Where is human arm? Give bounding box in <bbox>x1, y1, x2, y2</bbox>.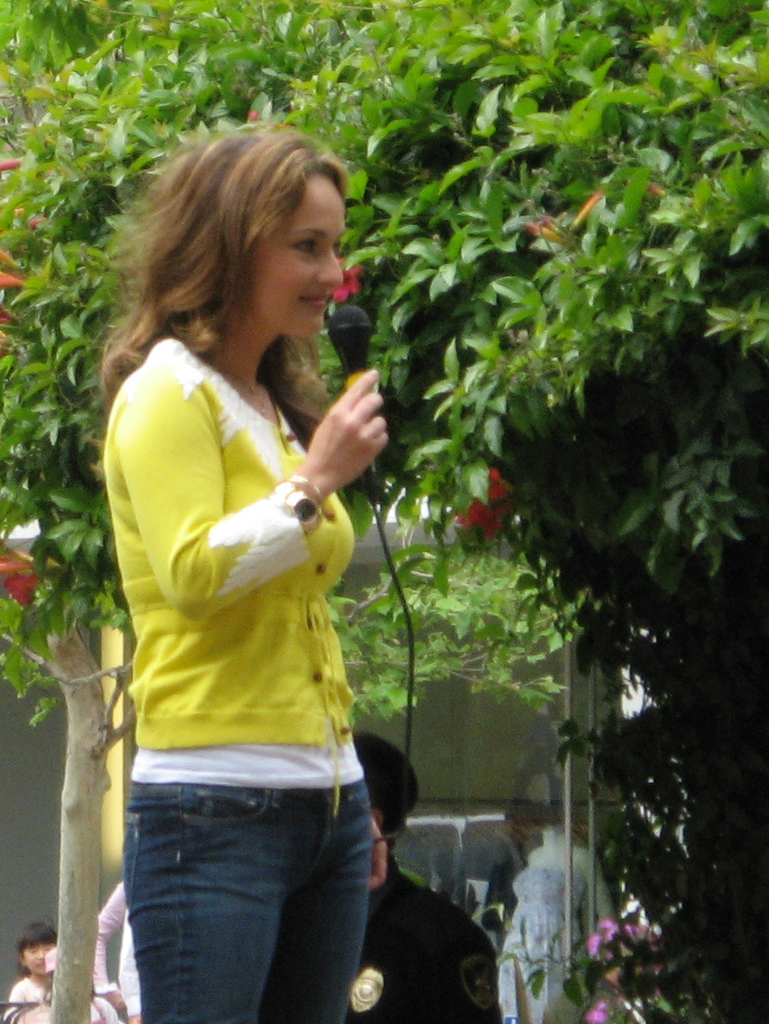
<bbox>268, 362, 395, 565</bbox>.
